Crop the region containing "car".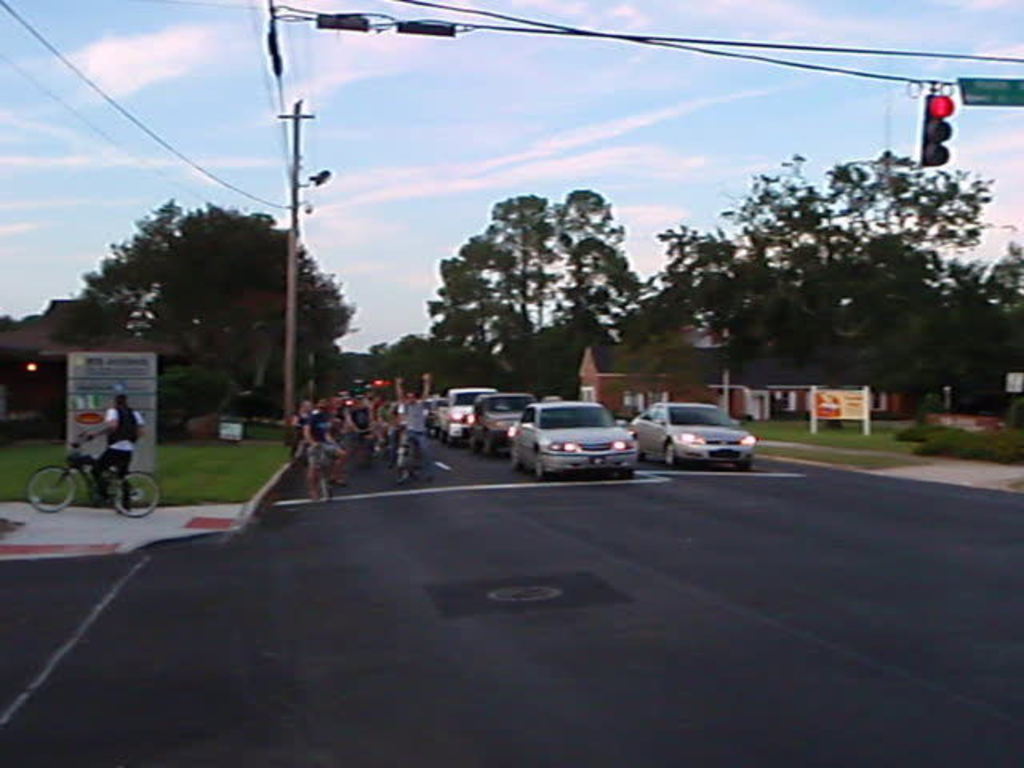
Crop region: {"left": 504, "top": 394, "right": 637, "bottom": 482}.
